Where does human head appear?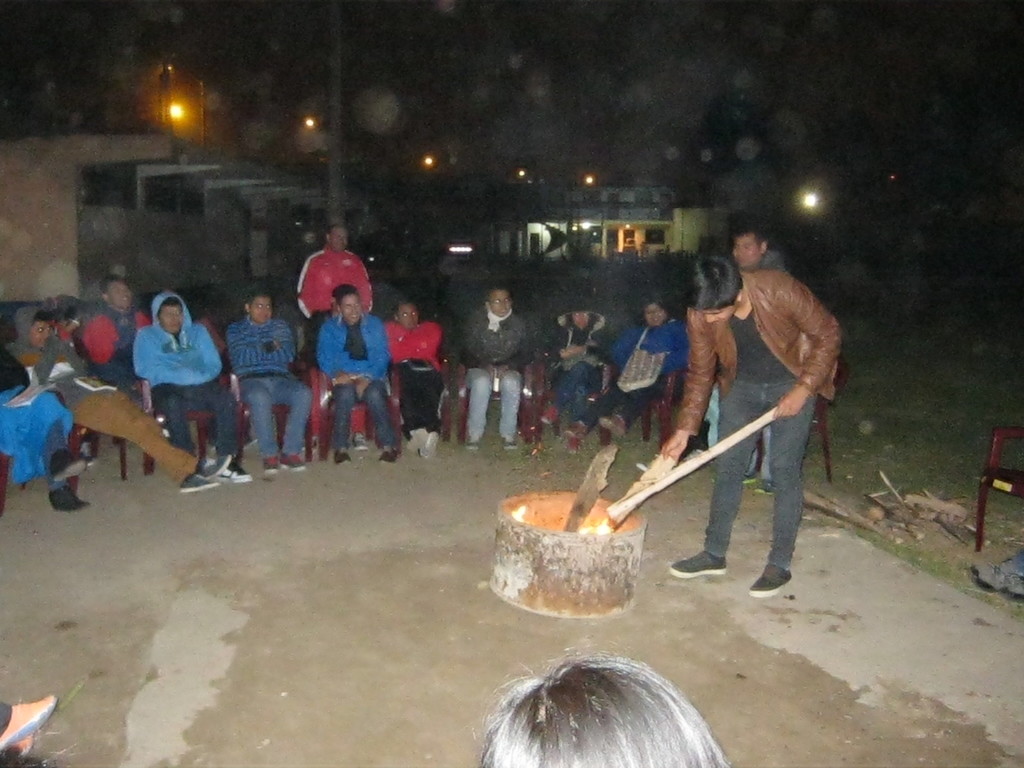
Appears at 568 296 596 331.
